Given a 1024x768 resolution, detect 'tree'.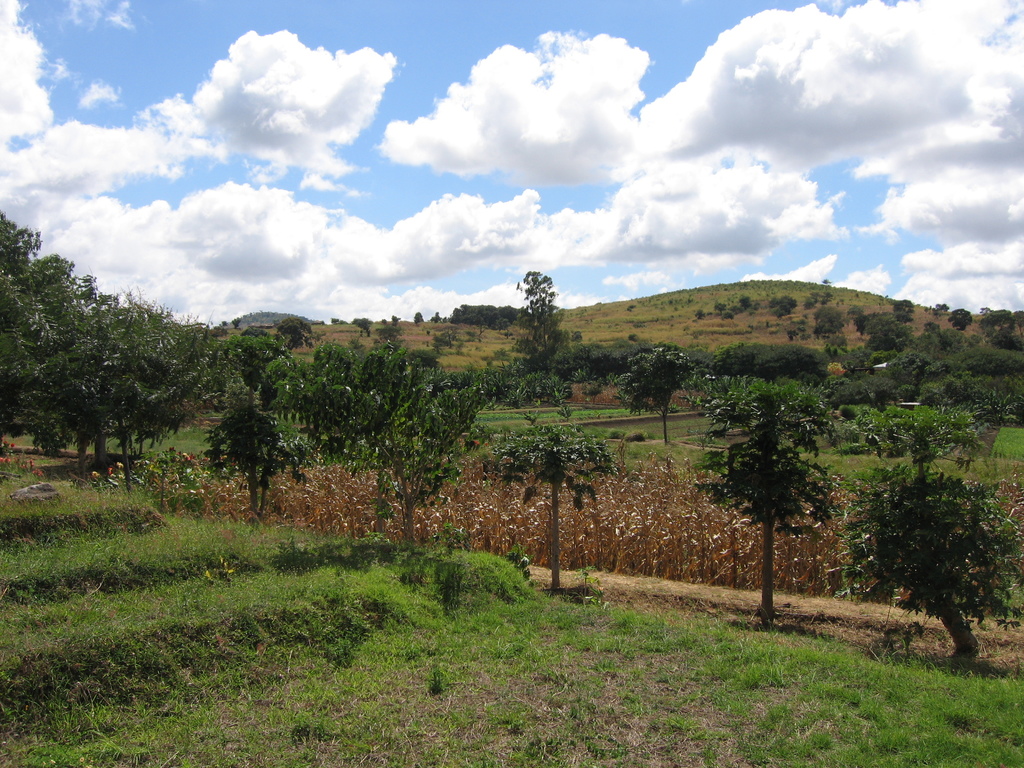
481 431 627 584.
